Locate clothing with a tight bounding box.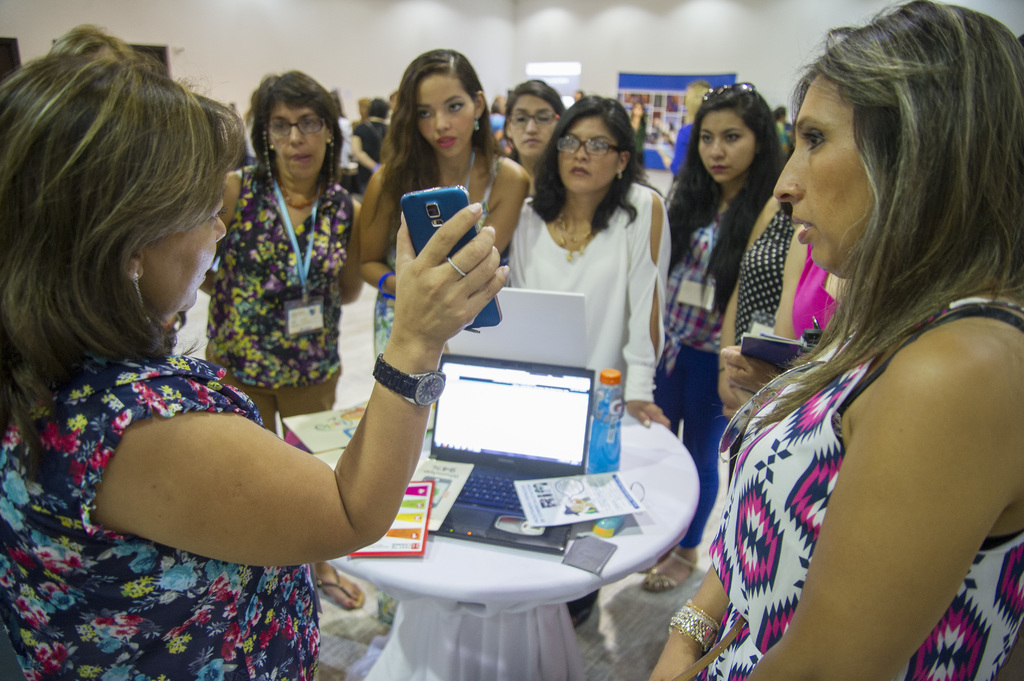
{"left": 201, "top": 164, "right": 366, "bottom": 429}.
